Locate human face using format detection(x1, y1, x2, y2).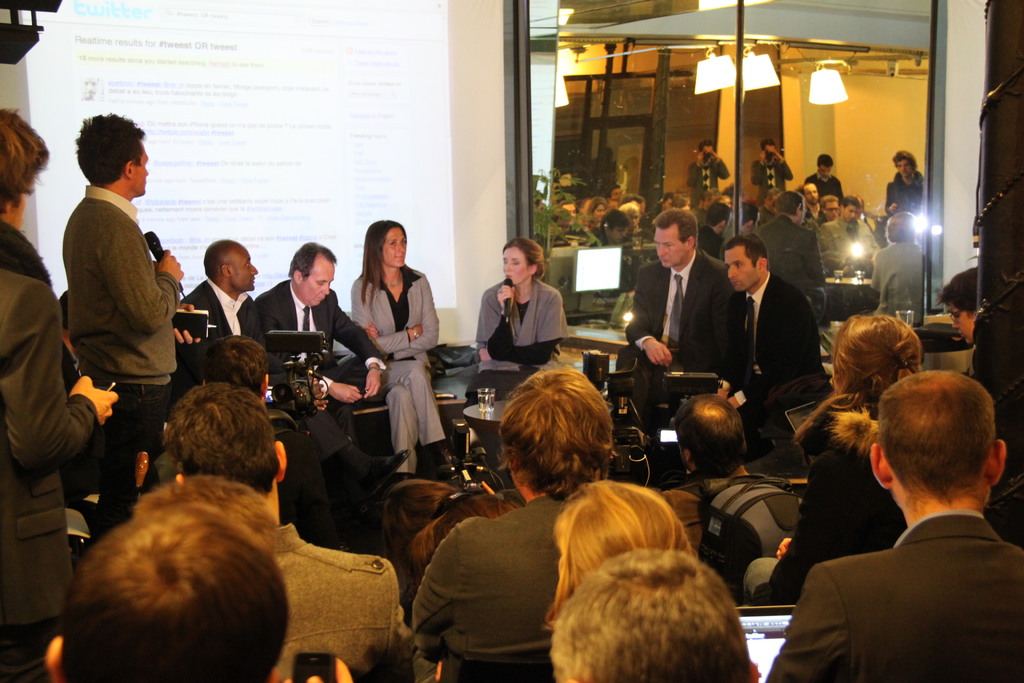
detection(653, 229, 691, 261).
